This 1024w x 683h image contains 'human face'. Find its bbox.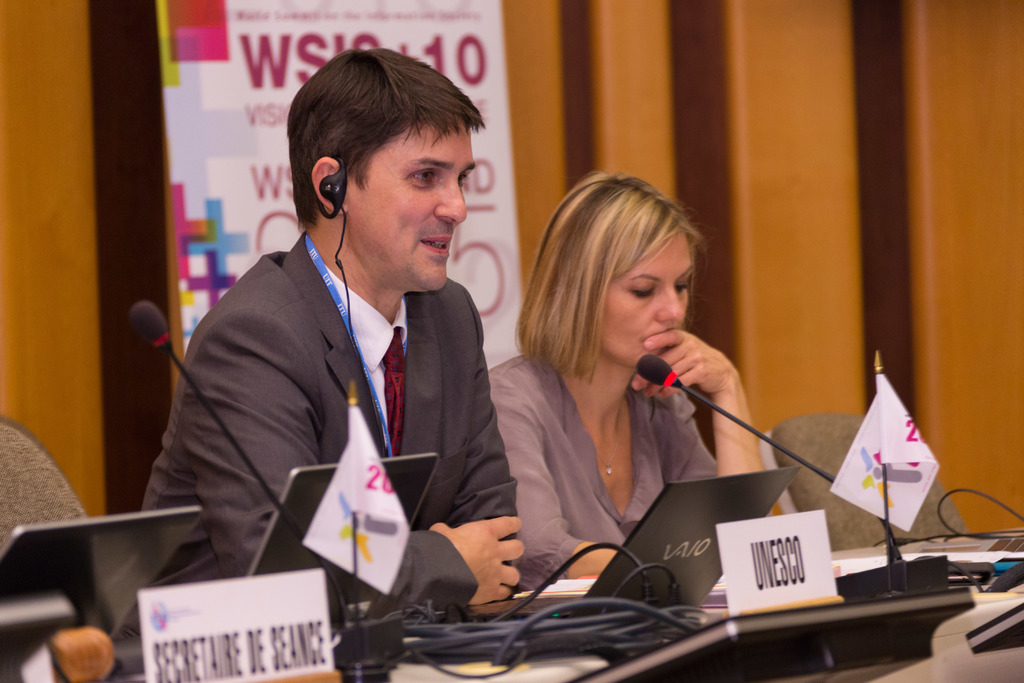
595:225:692:369.
